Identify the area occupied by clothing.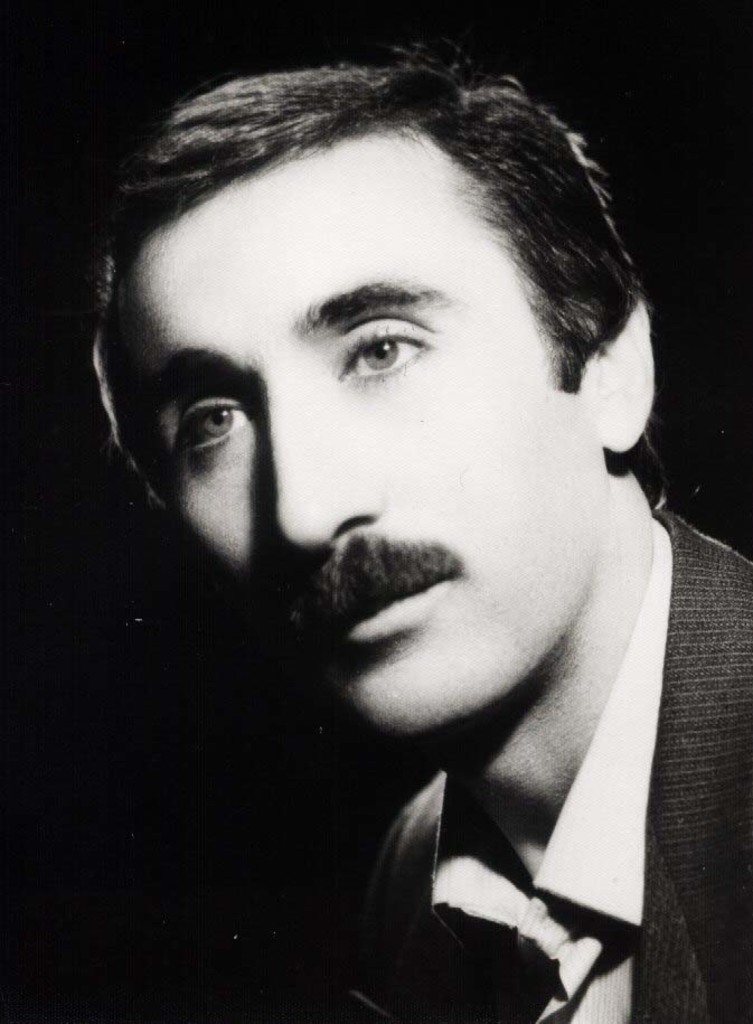
Area: box(336, 519, 752, 1023).
